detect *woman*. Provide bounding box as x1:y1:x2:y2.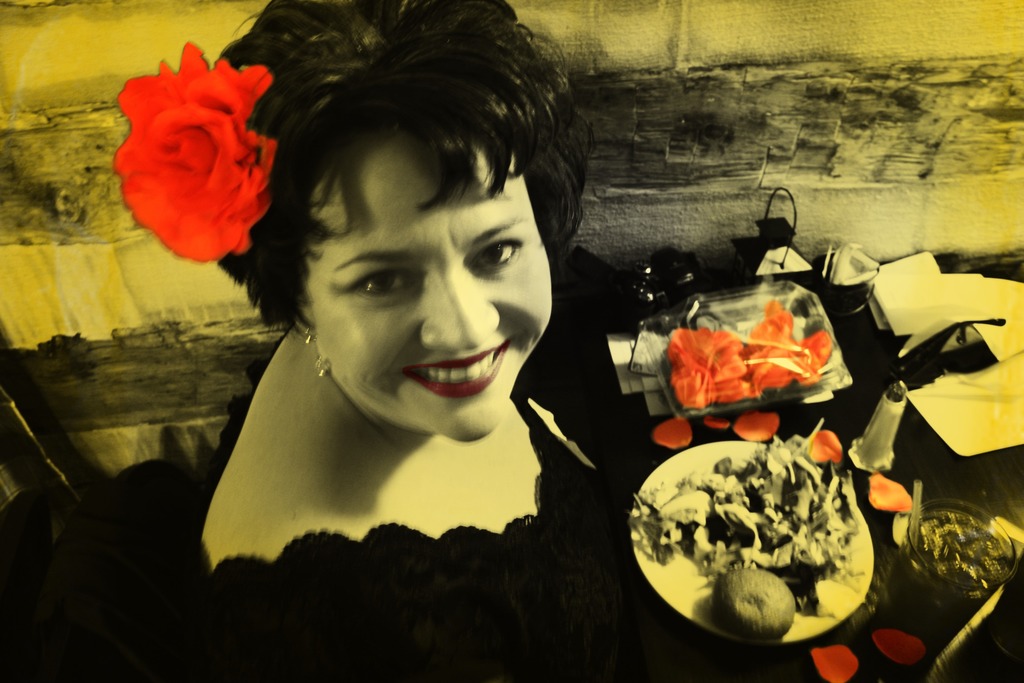
143:4:687:652.
